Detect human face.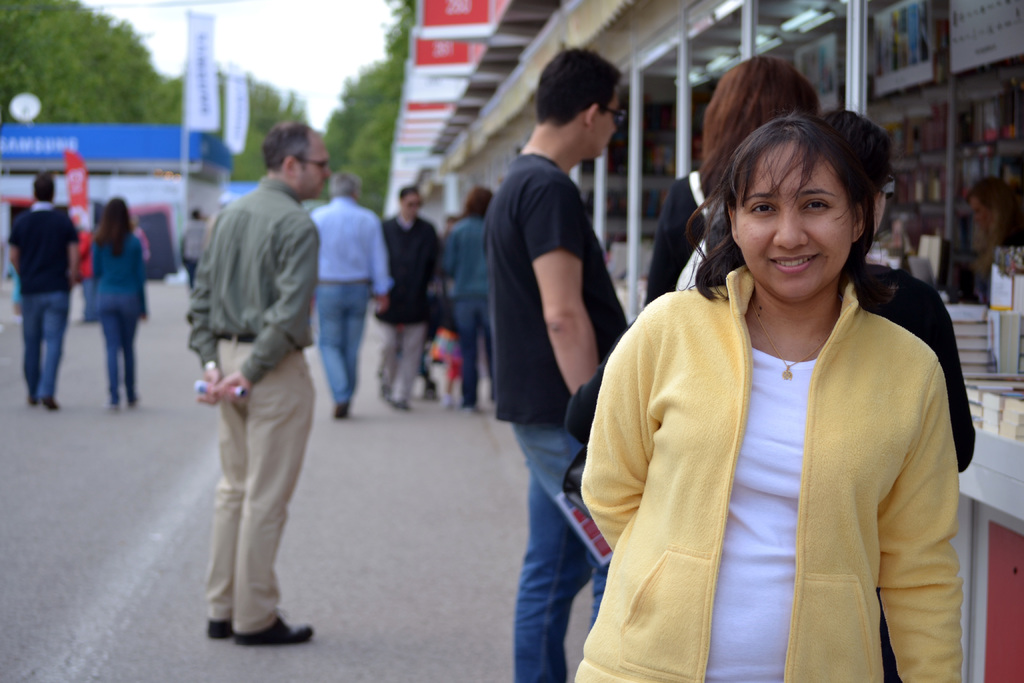
Detected at x1=591, y1=89, x2=616, y2=158.
